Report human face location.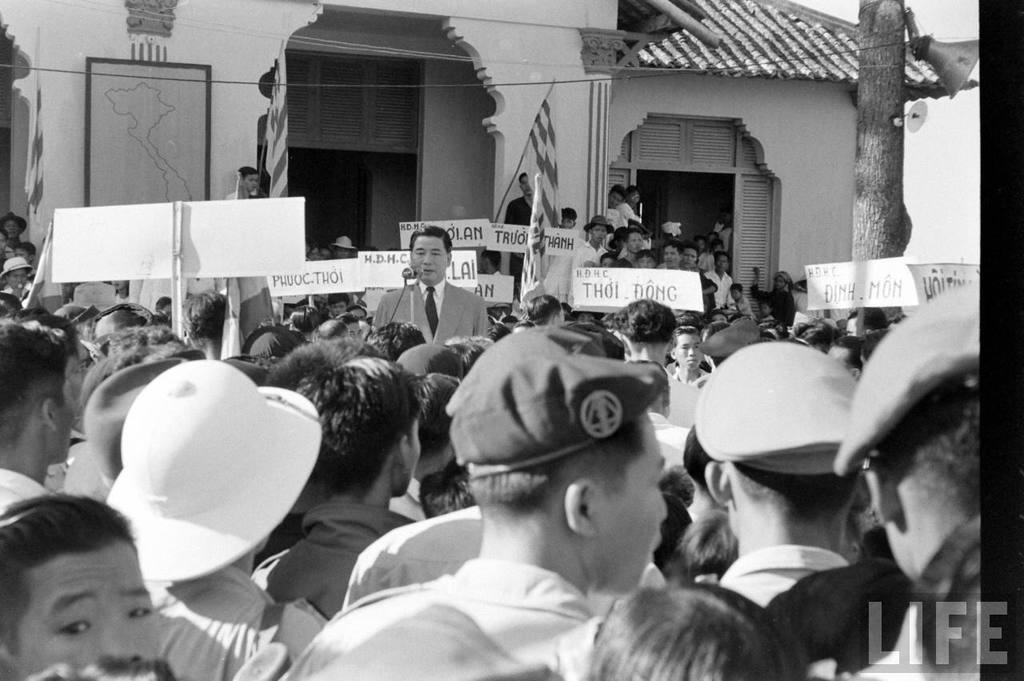
Report: <bbox>346, 323, 362, 342</bbox>.
